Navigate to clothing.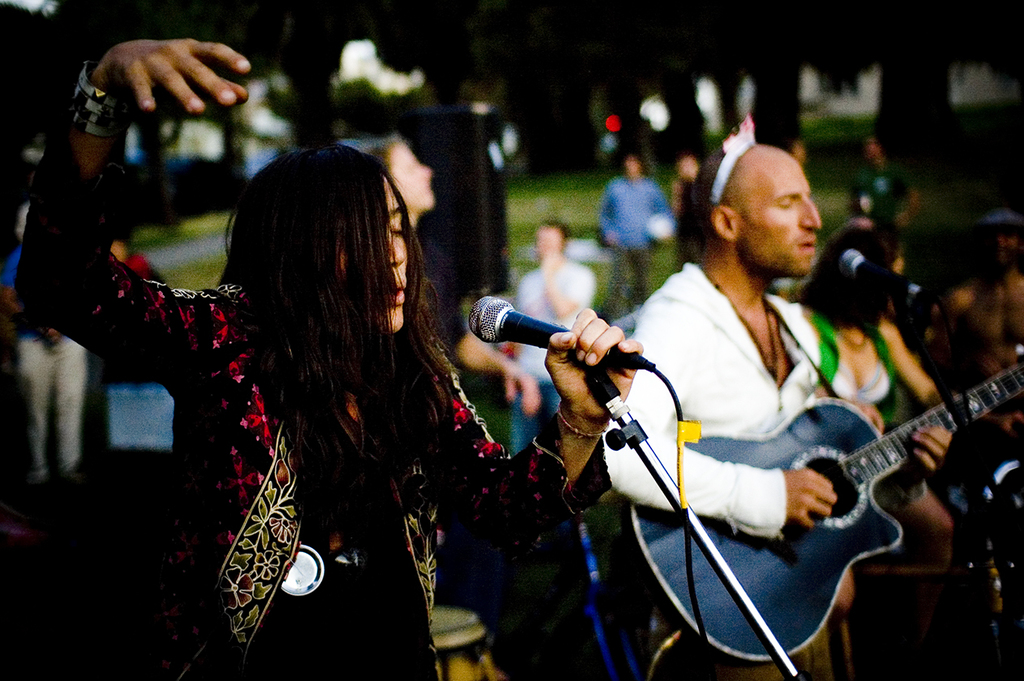
Navigation target: 602 256 872 680.
